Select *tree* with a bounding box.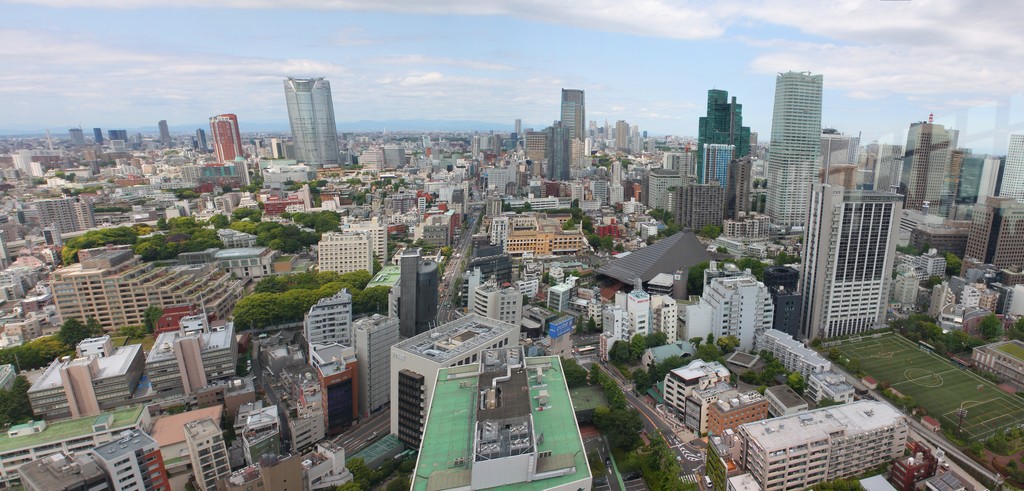
bbox=[316, 216, 341, 236].
